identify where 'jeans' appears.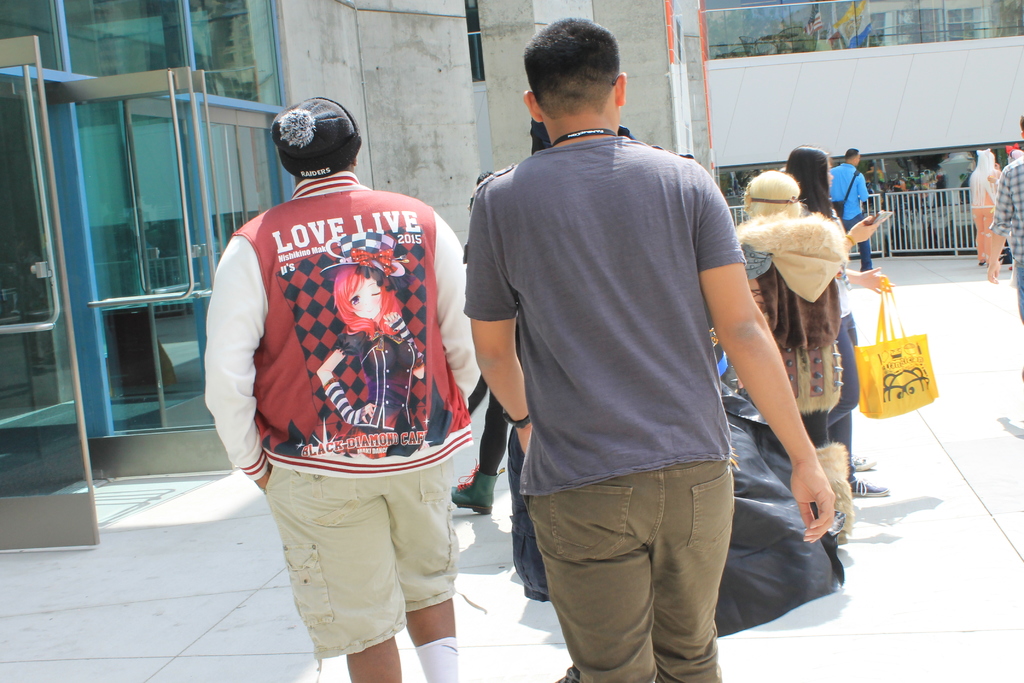
Appears at (x1=1012, y1=262, x2=1023, y2=325).
